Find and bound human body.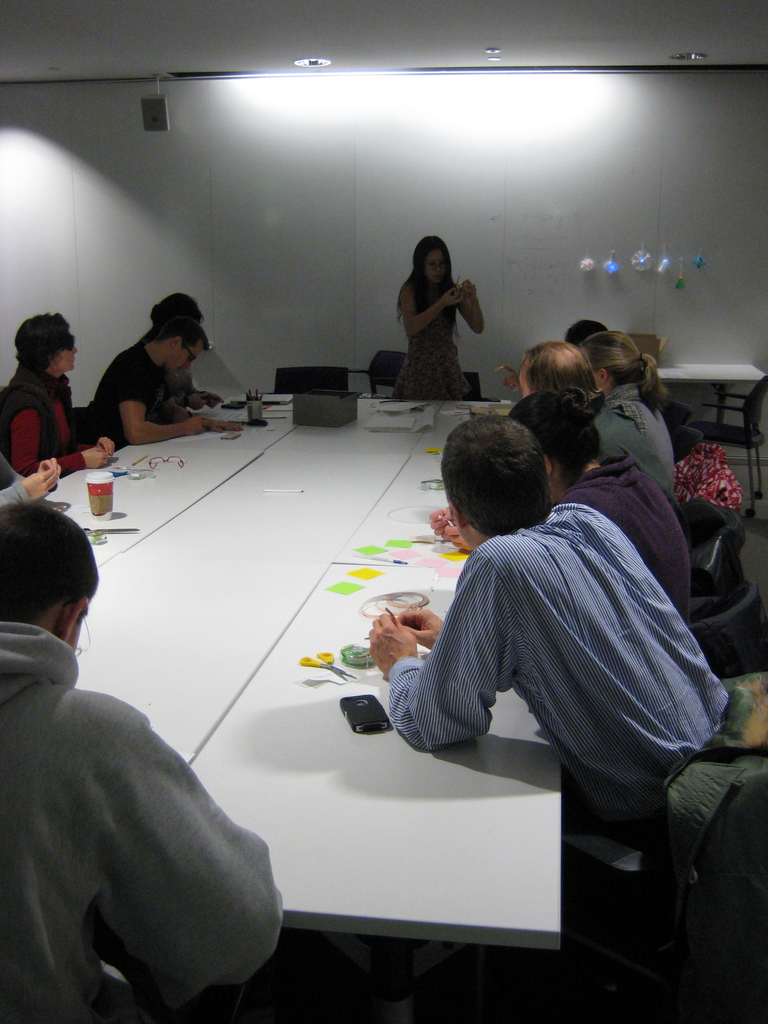
Bound: Rect(86, 340, 240, 443).
